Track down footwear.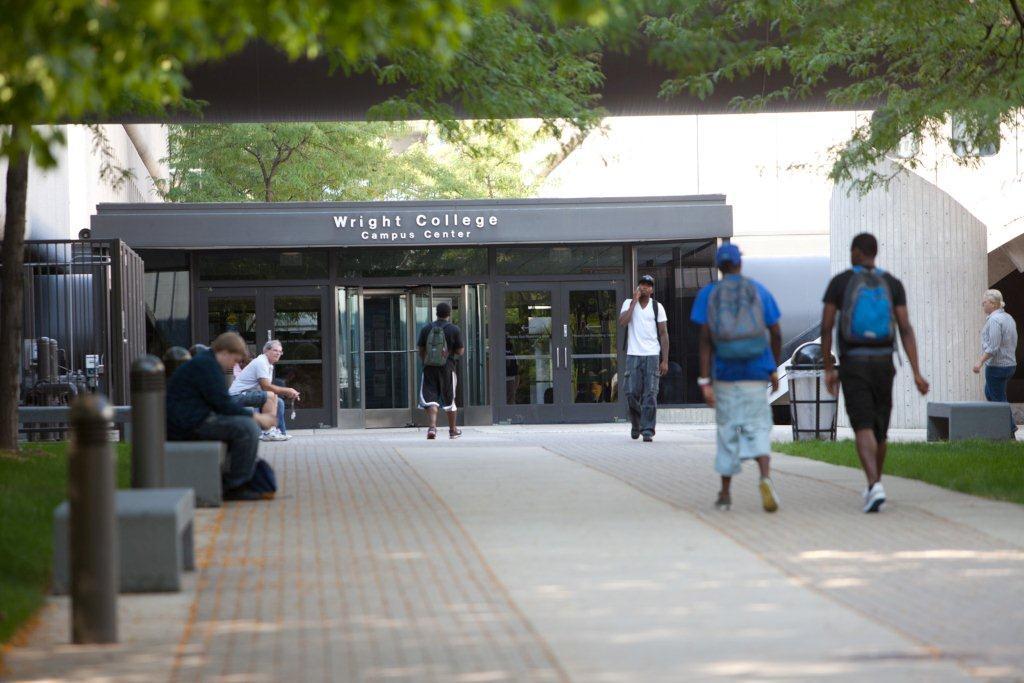
Tracked to [x1=712, y1=494, x2=734, y2=511].
